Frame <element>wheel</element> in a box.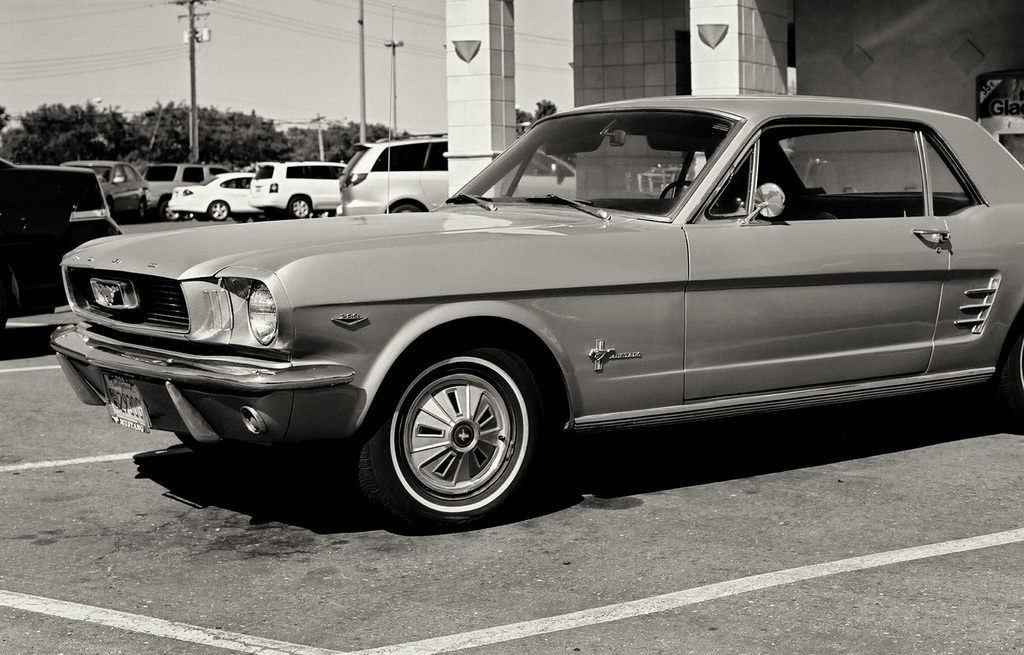
196,213,212,223.
